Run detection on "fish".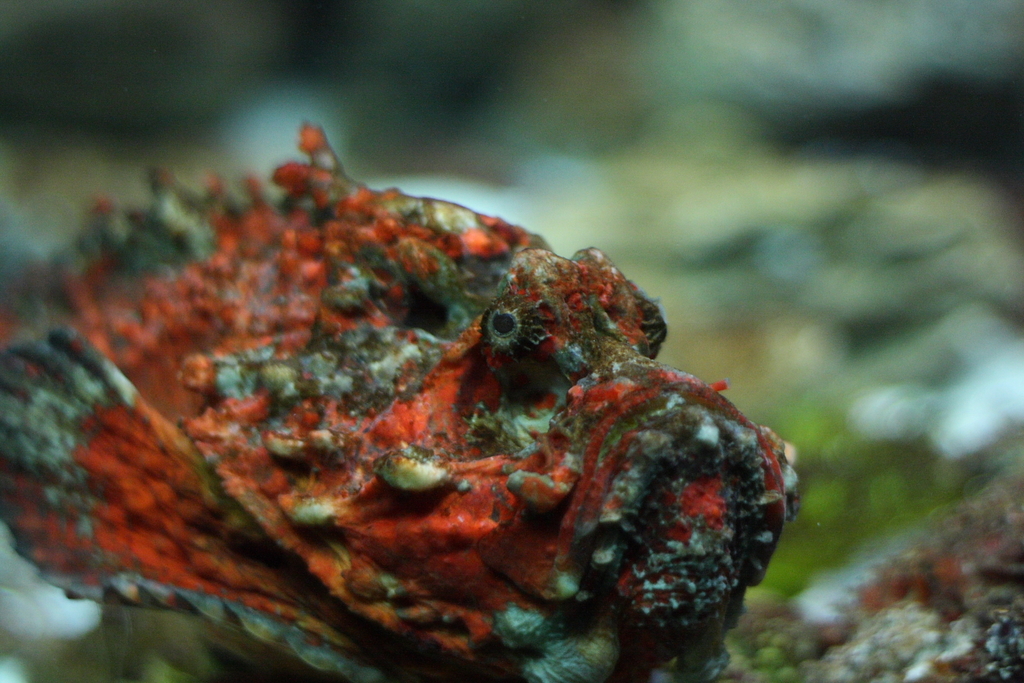
Result: 122, 121, 799, 639.
